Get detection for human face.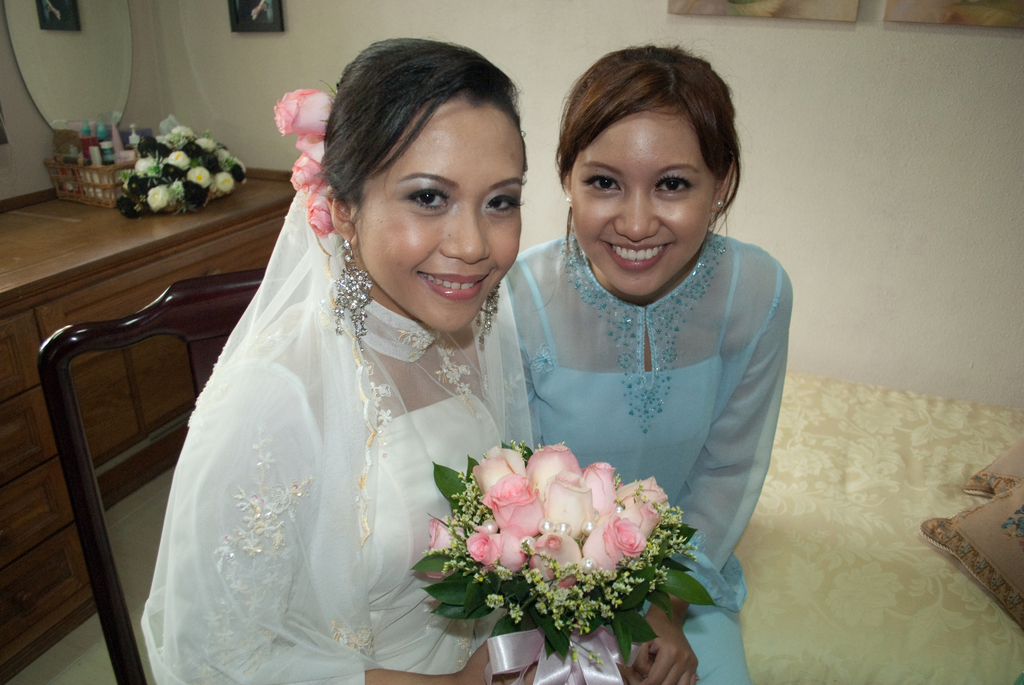
Detection: {"left": 575, "top": 101, "right": 719, "bottom": 294}.
